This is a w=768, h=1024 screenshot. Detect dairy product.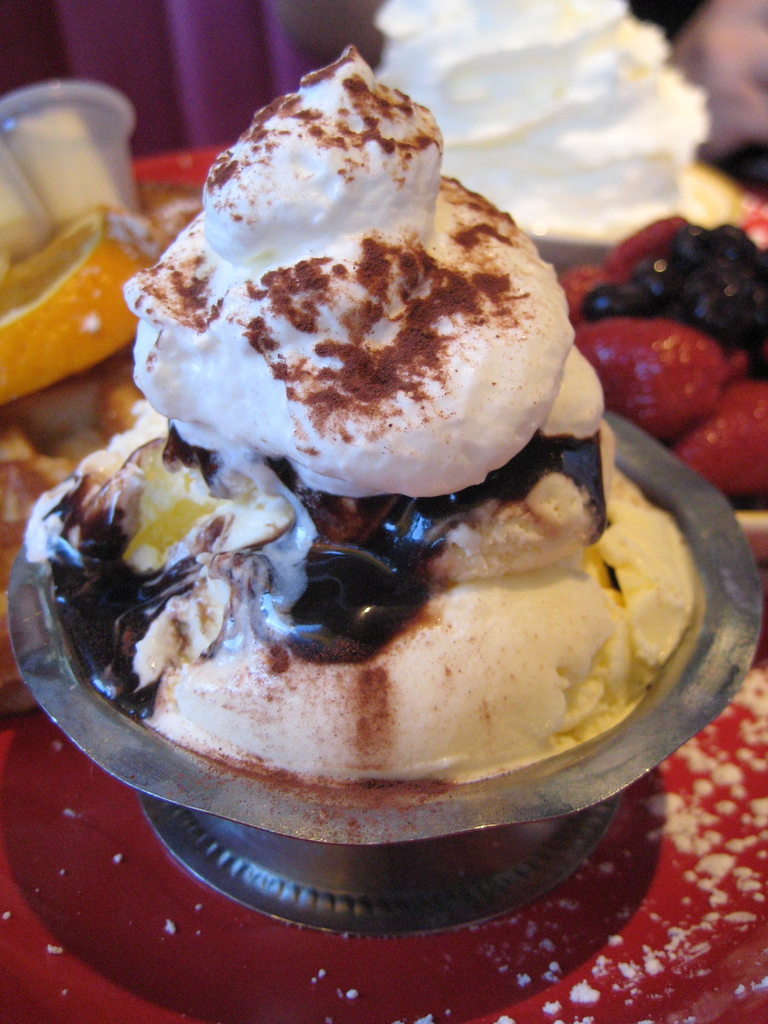
left=409, top=0, right=670, bottom=230.
